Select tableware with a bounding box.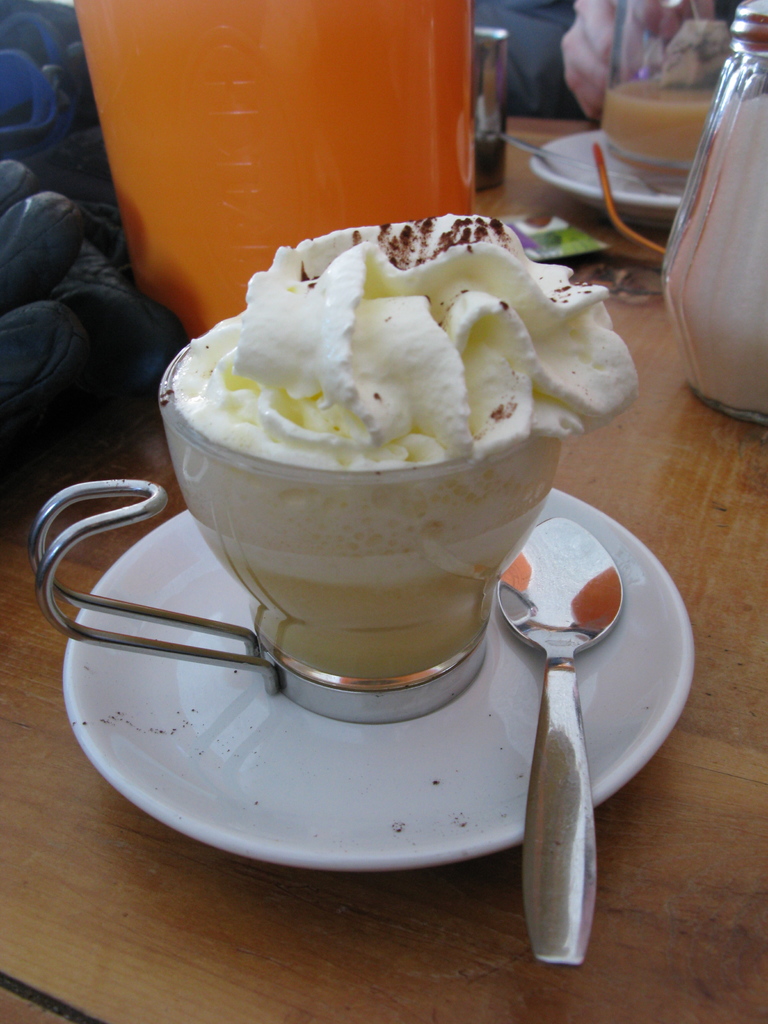
{"x1": 662, "y1": 1, "x2": 767, "y2": 420}.
